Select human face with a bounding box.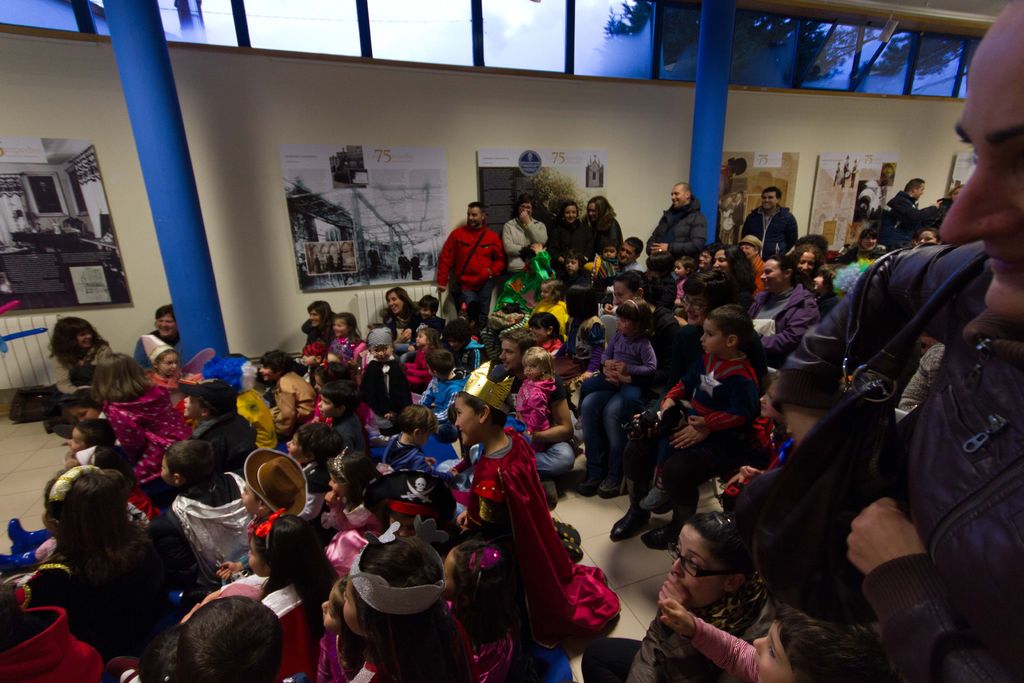
158/317/178/340.
